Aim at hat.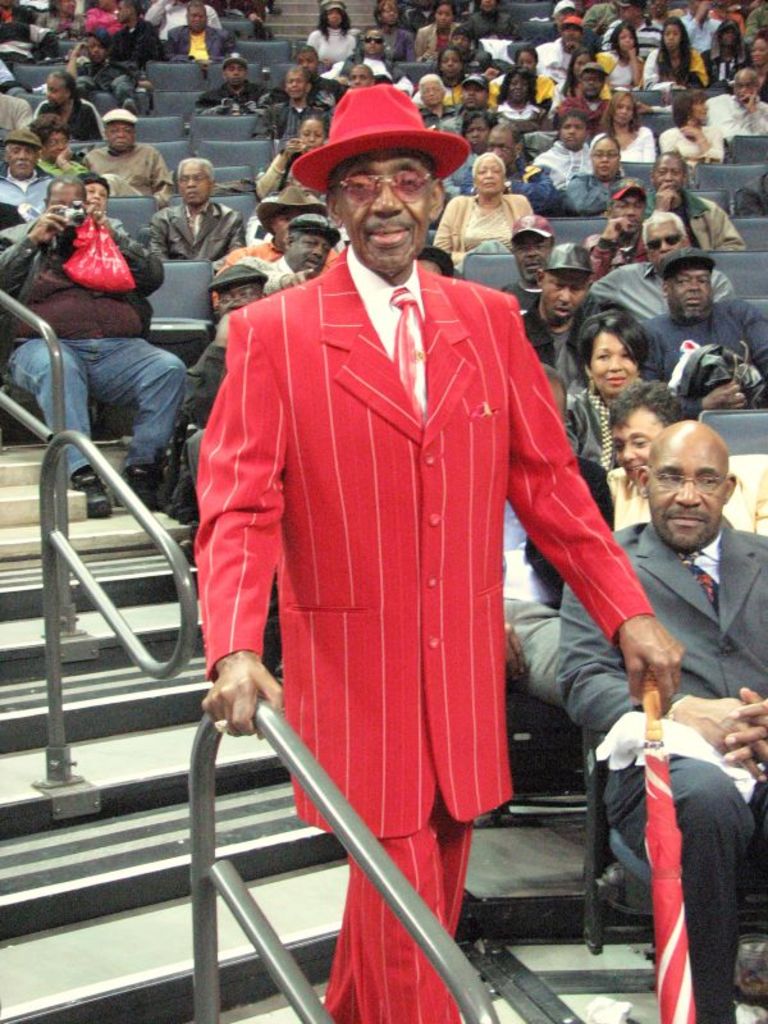
Aimed at 649/250/717/284.
